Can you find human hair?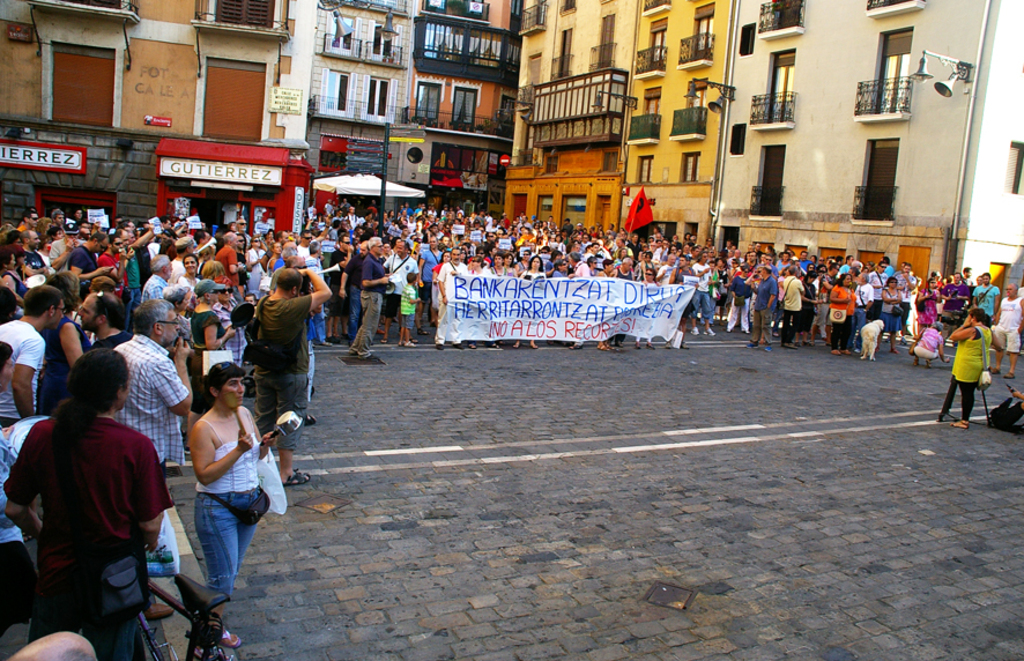
Yes, bounding box: 94,289,128,329.
